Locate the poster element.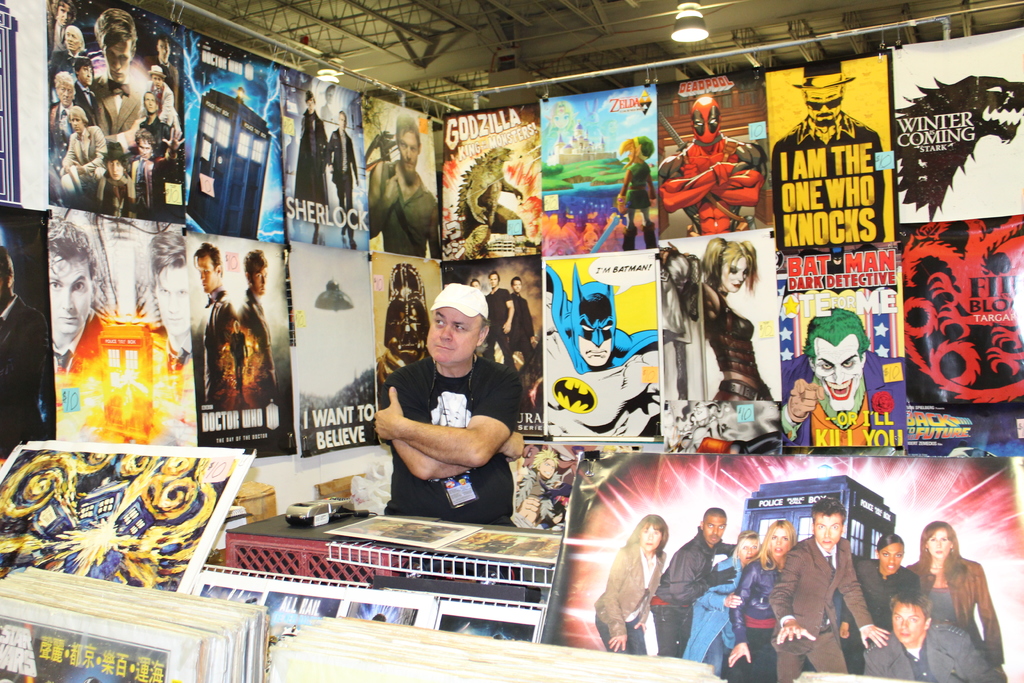
Element bbox: x1=0, y1=447, x2=259, y2=597.
